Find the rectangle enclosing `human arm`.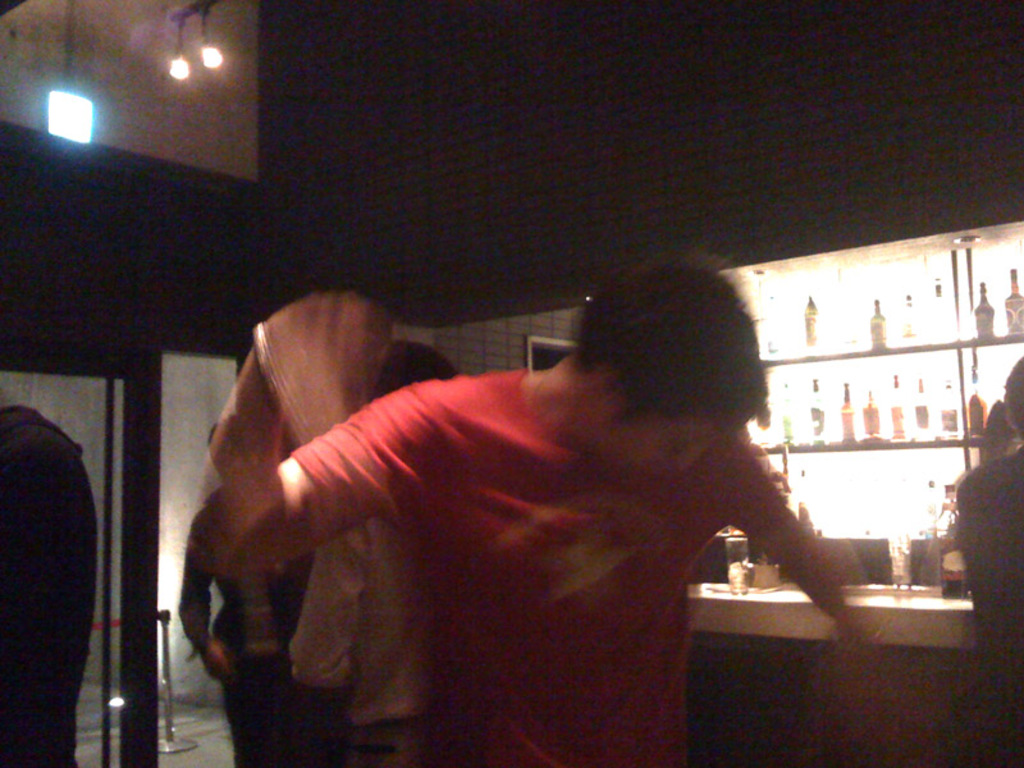
pyautogui.locateOnScreen(205, 294, 453, 575).
